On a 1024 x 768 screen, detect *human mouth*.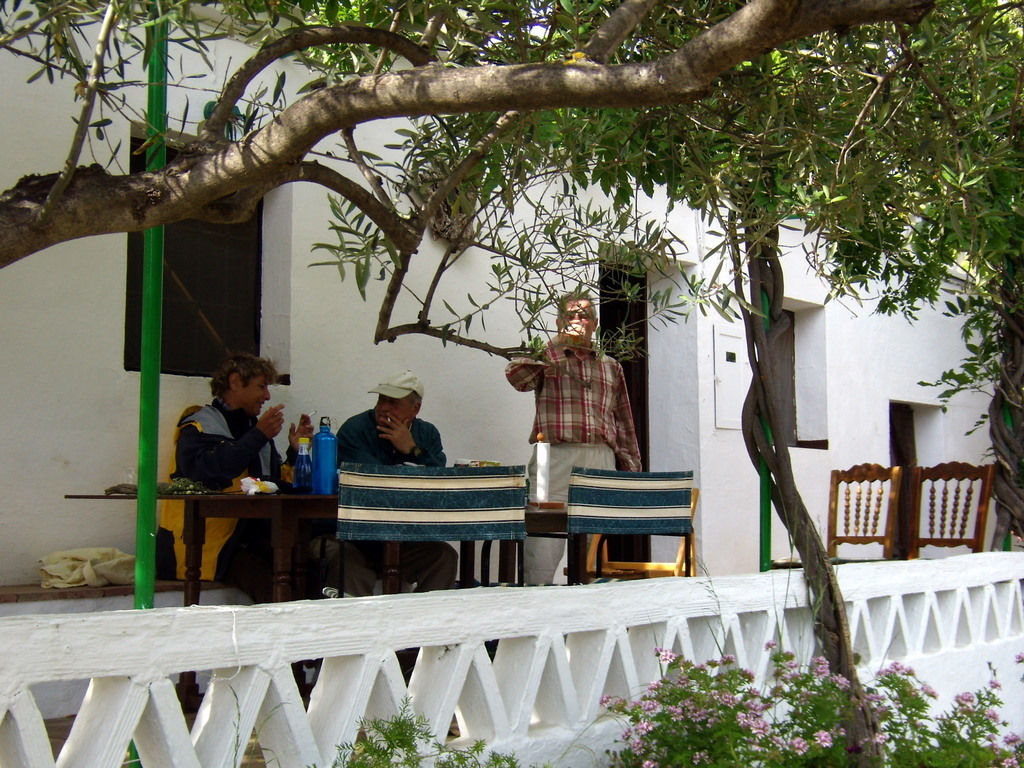
254/402/265/412.
